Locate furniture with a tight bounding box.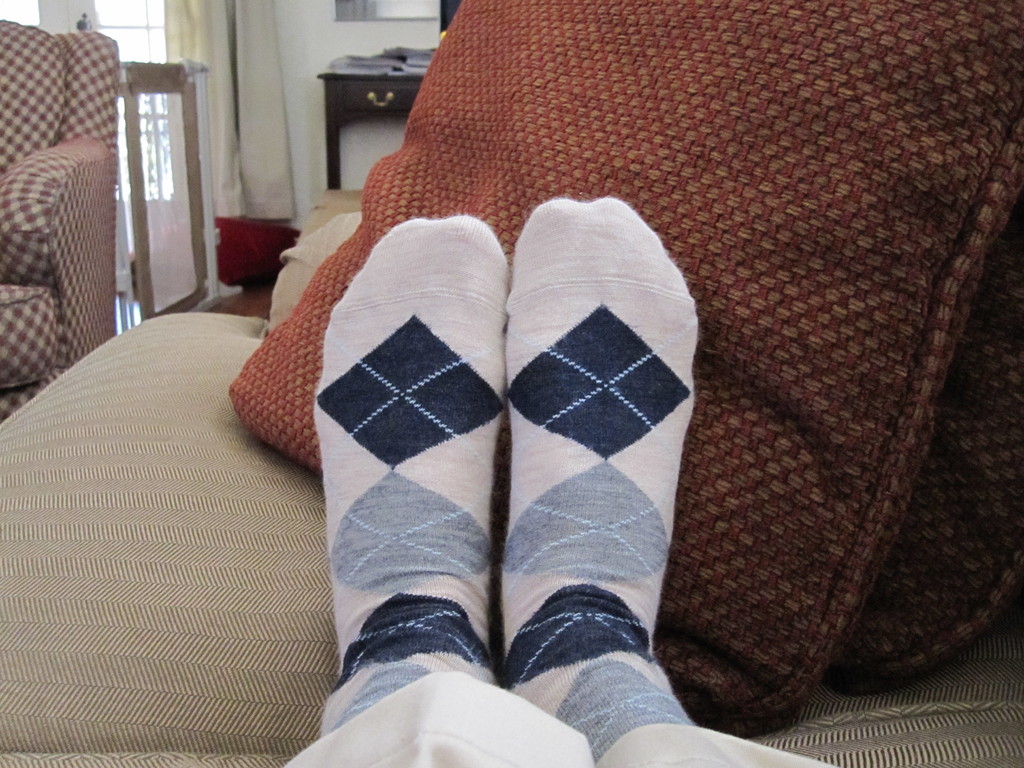
0:0:1023:767.
